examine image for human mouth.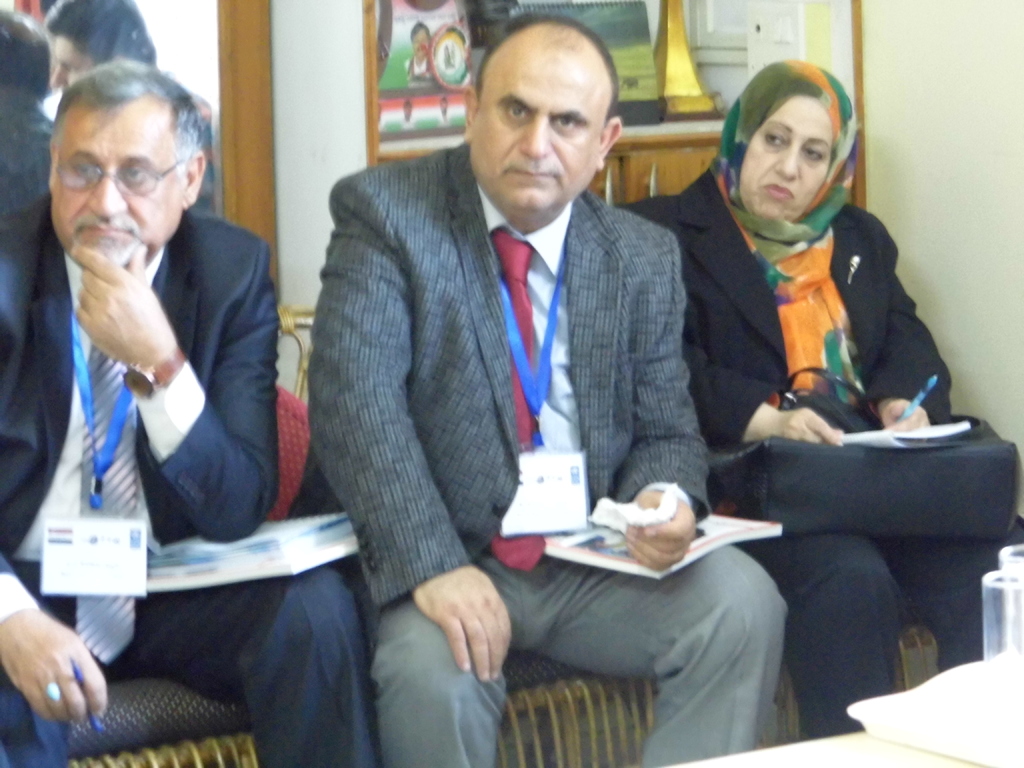
Examination result: select_region(79, 221, 133, 258).
